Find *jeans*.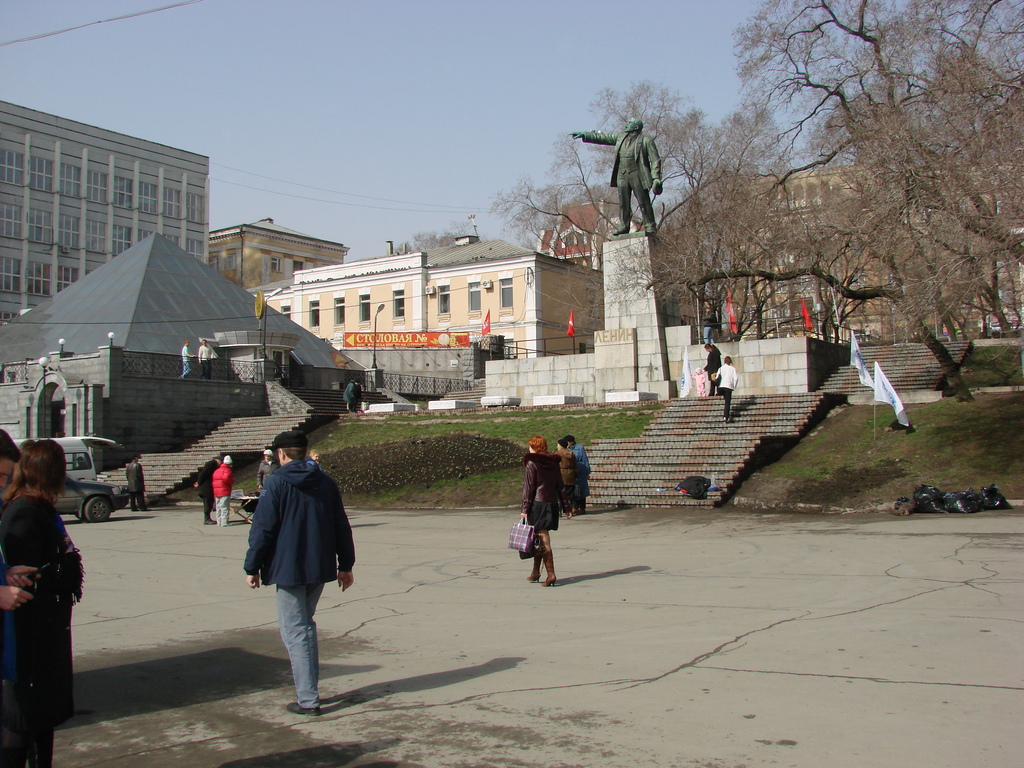
{"x1": 527, "y1": 507, "x2": 566, "y2": 534}.
